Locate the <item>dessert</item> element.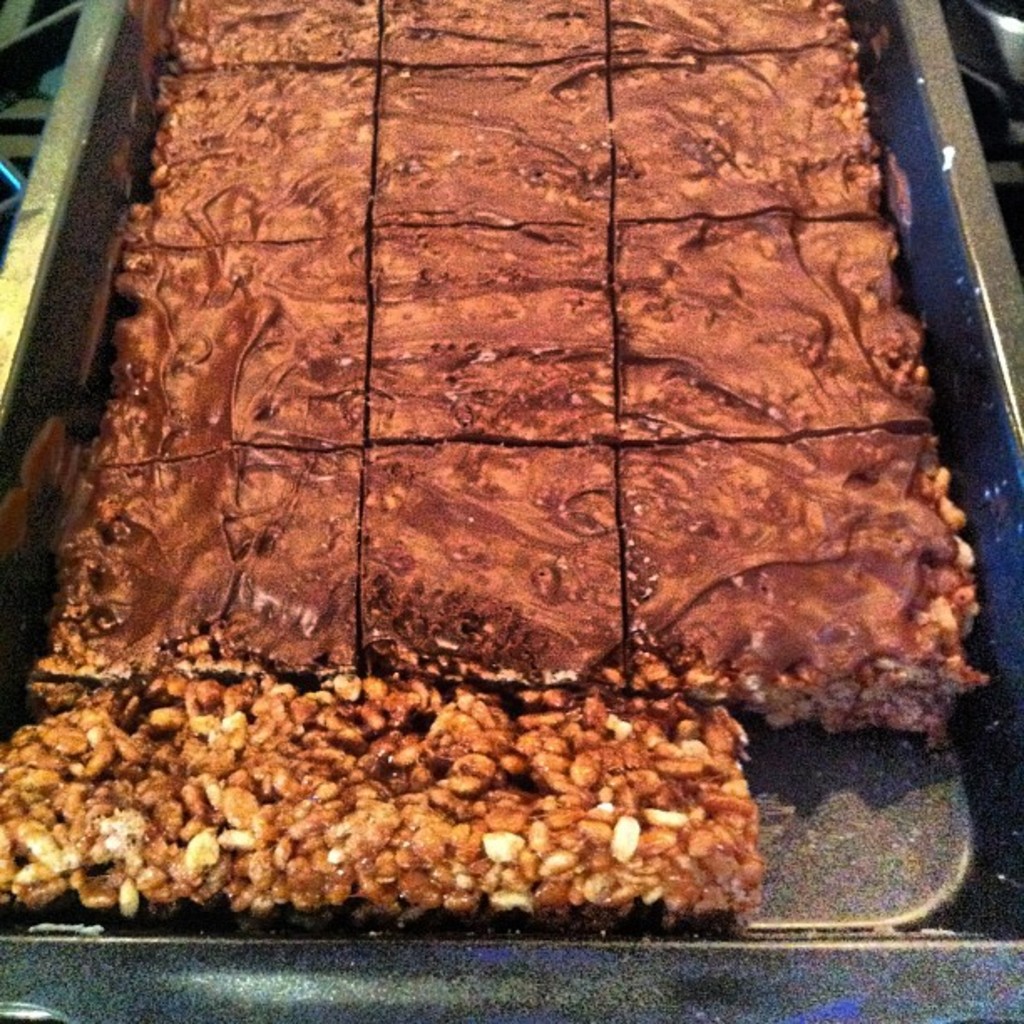
Element bbox: <box>604,30,877,233</box>.
